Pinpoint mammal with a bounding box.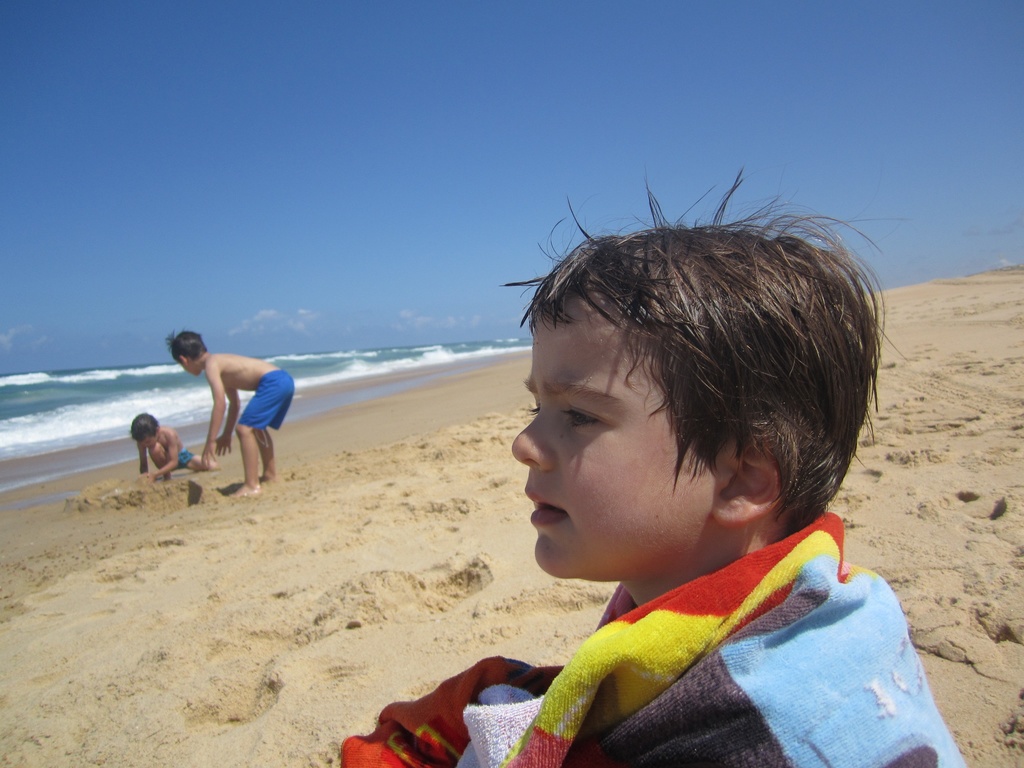
340:170:970:767.
